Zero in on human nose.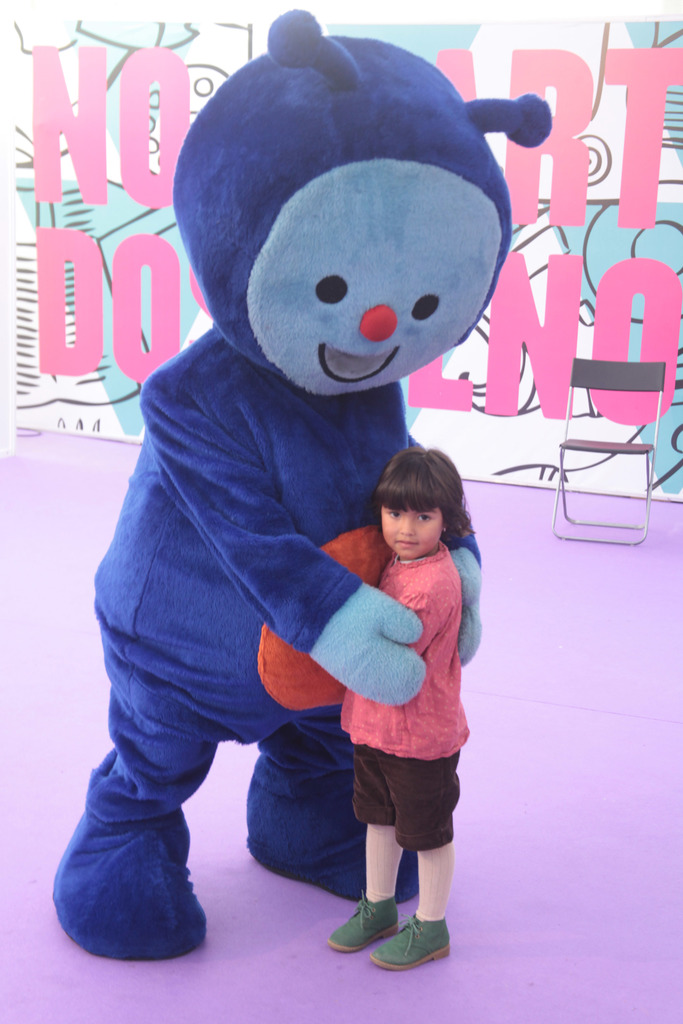
Zeroed in: left=399, top=510, right=418, bottom=541.
